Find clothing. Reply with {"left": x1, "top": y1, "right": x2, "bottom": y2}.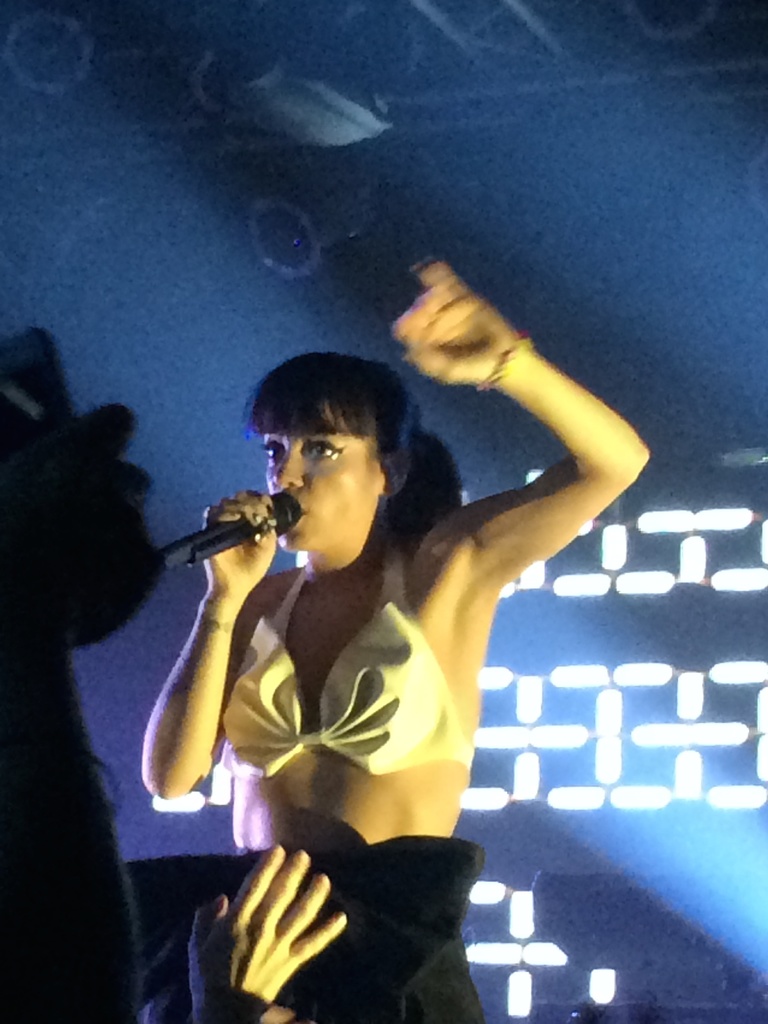
{"left": 202, "top": 543, "right": 461, "bottom": 775}.
